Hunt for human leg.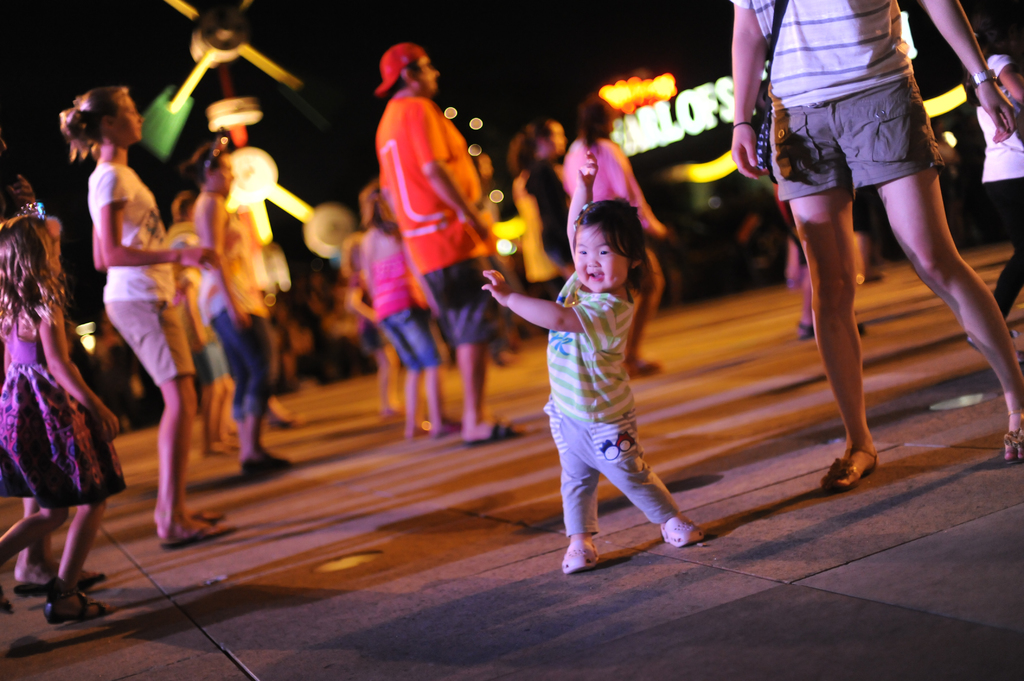
Hunted down at pyautogui.locateOnScreen(559, 403, 594, 565).
